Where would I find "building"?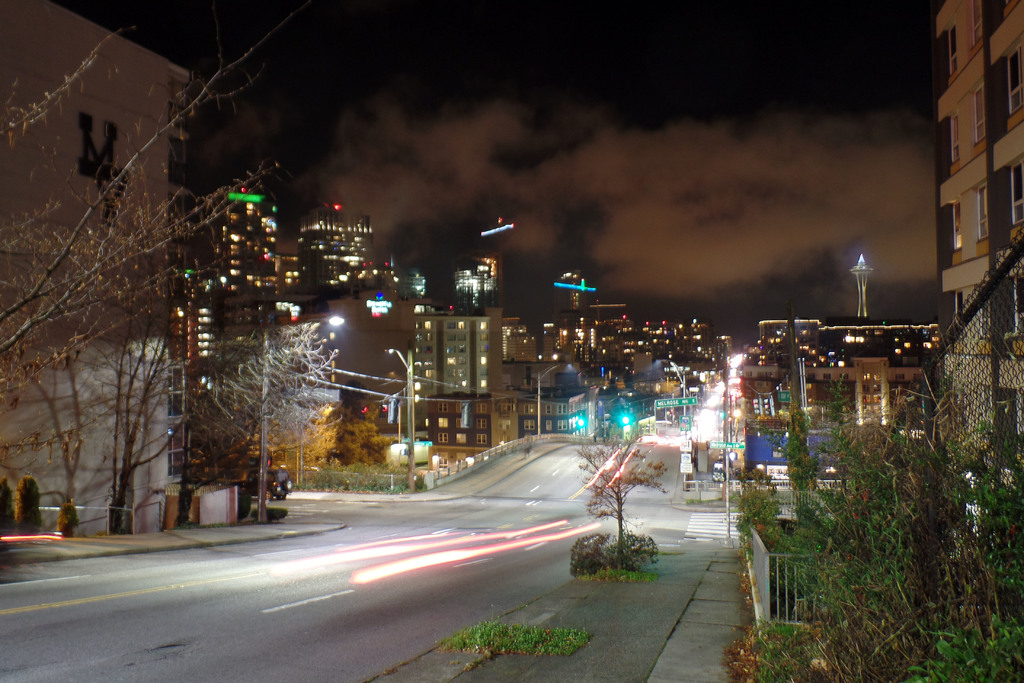
At 0,0,190,531.
